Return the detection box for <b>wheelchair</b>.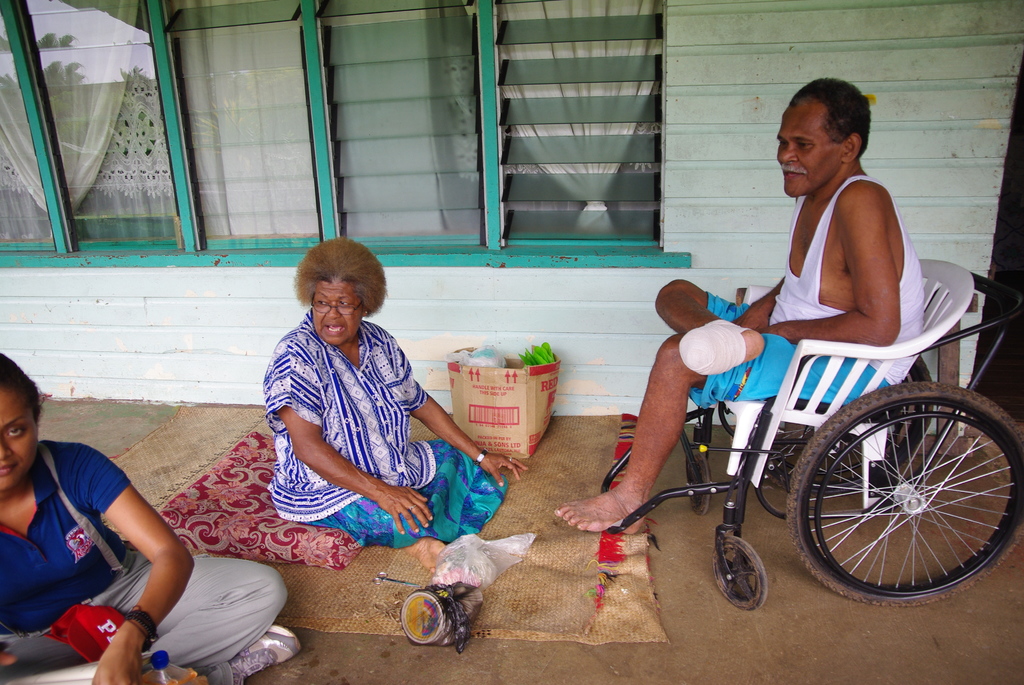
<region>600, 270, 1023, 615</region>.
